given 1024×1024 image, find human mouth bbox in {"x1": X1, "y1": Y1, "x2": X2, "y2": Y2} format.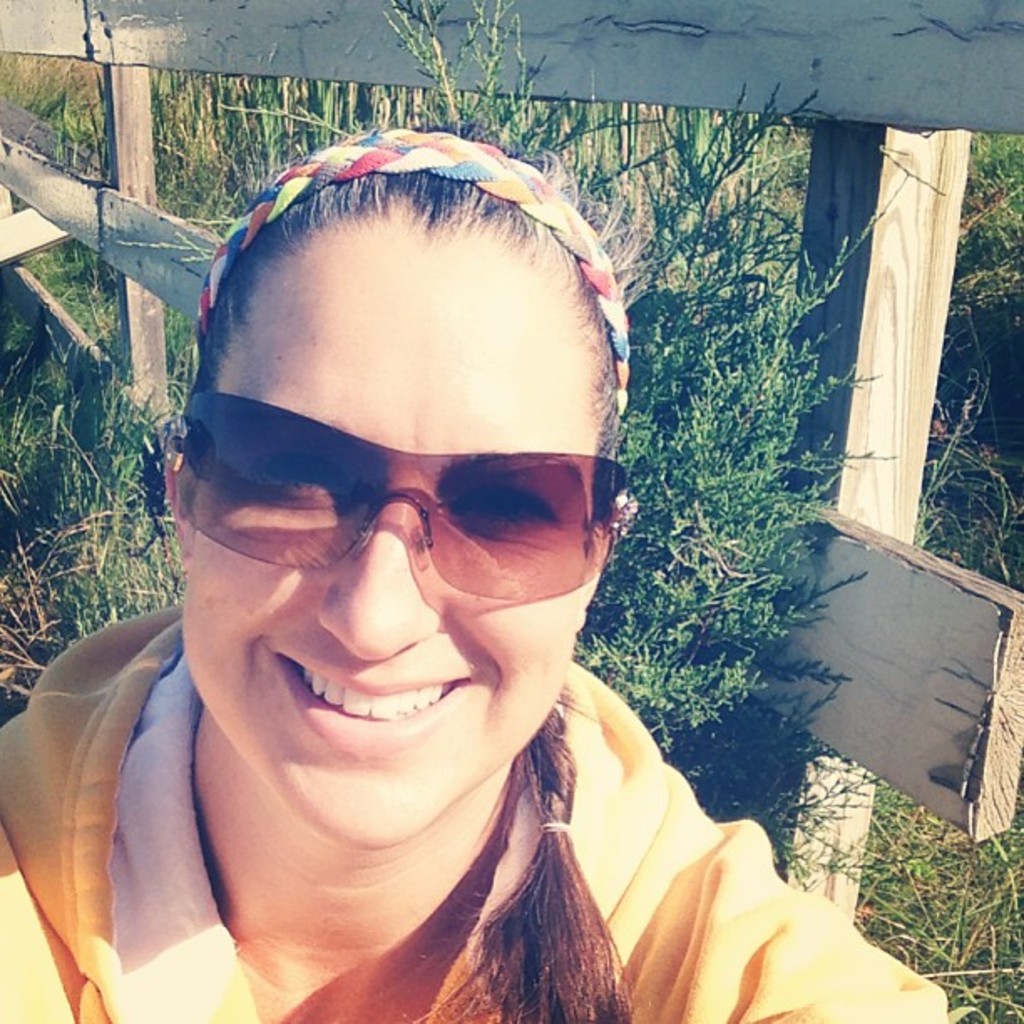
{"x1": 264, "y1": 651, "x2": 475, "y2": 766}.
